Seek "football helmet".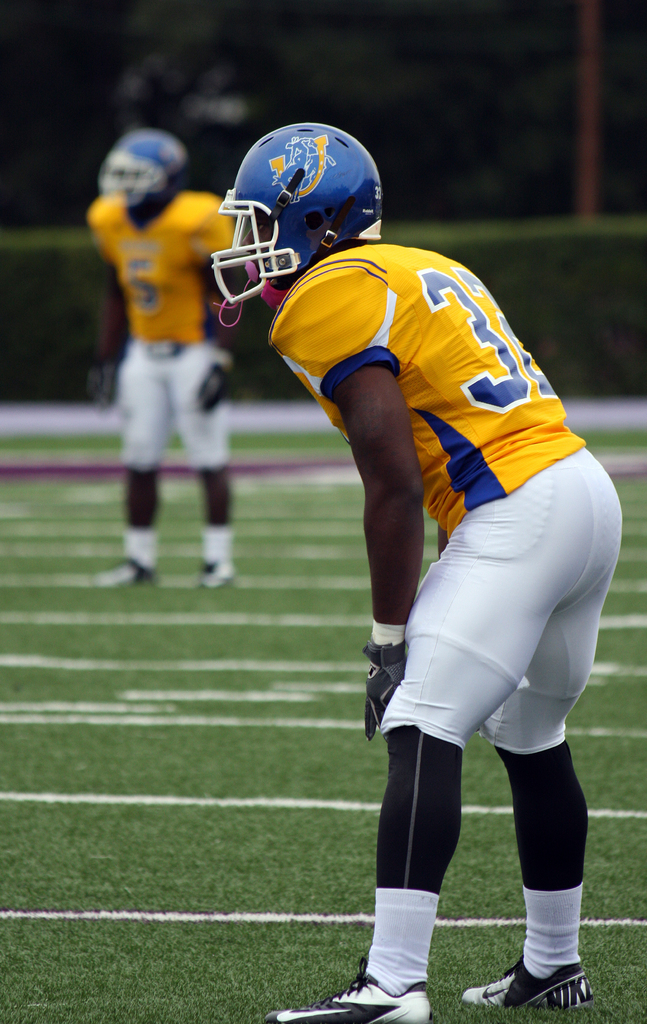
94/127/193/230.
